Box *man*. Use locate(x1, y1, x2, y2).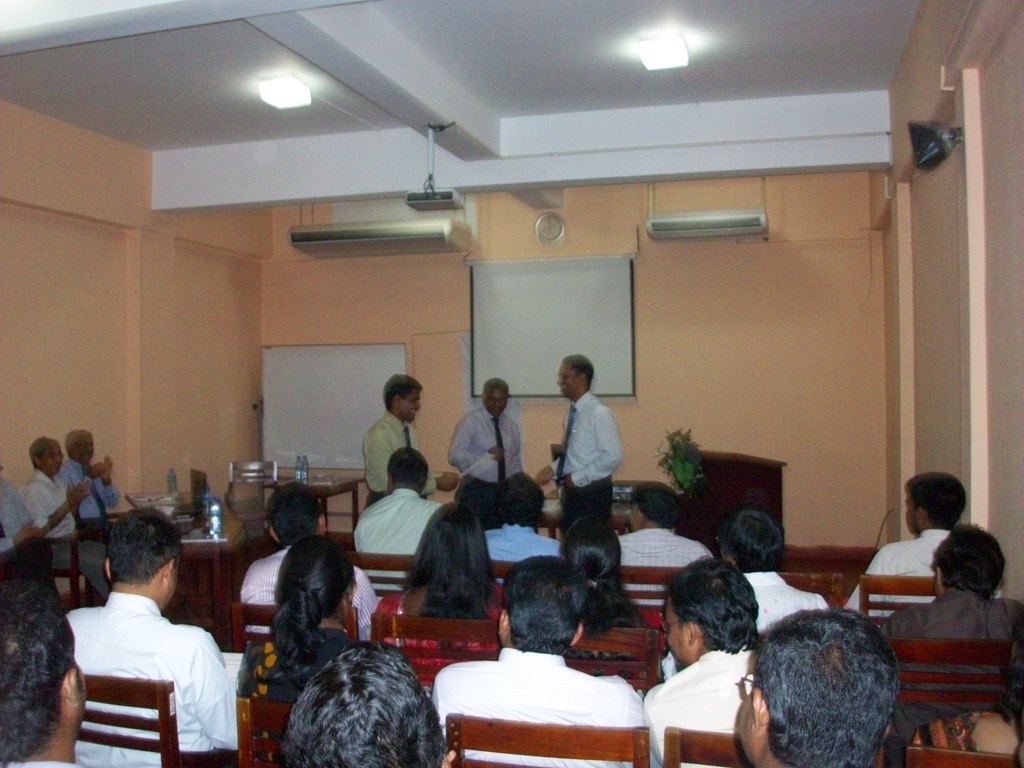
locate(428, 554, 655, 767).
